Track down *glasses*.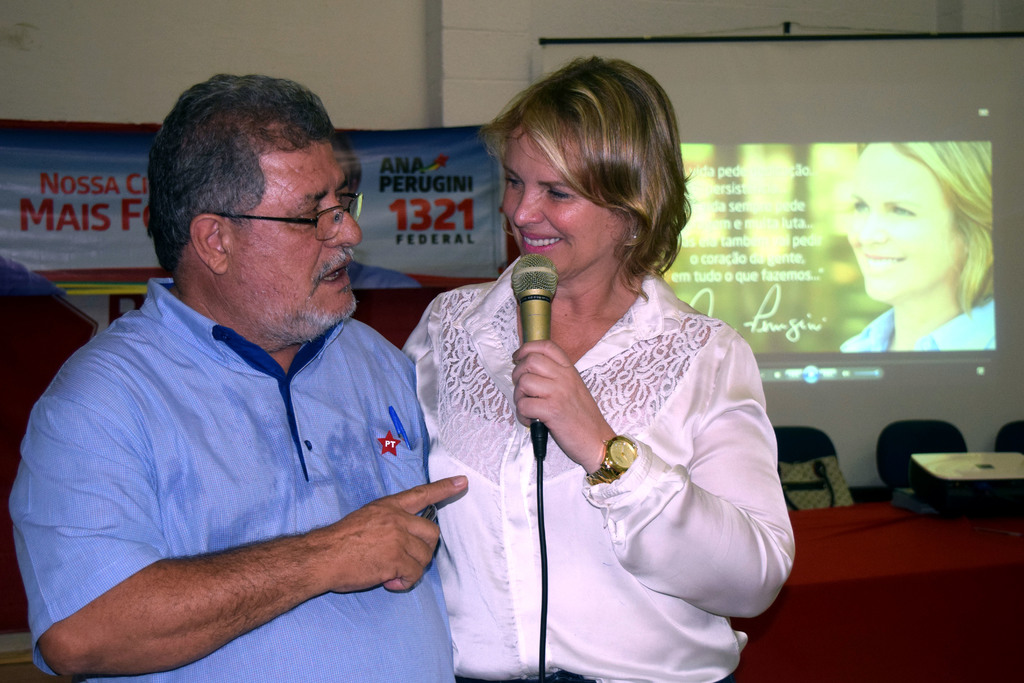
Tracked to [241,194,359,243].
